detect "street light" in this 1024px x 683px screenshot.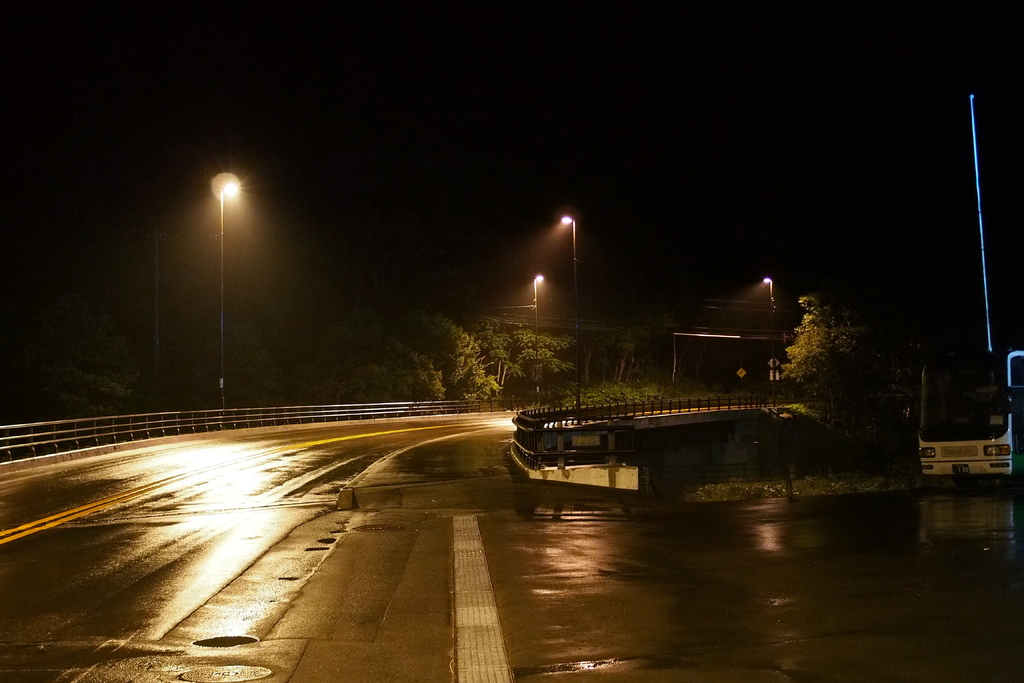
Detection: bbox=[141, 152, 295, 437].
